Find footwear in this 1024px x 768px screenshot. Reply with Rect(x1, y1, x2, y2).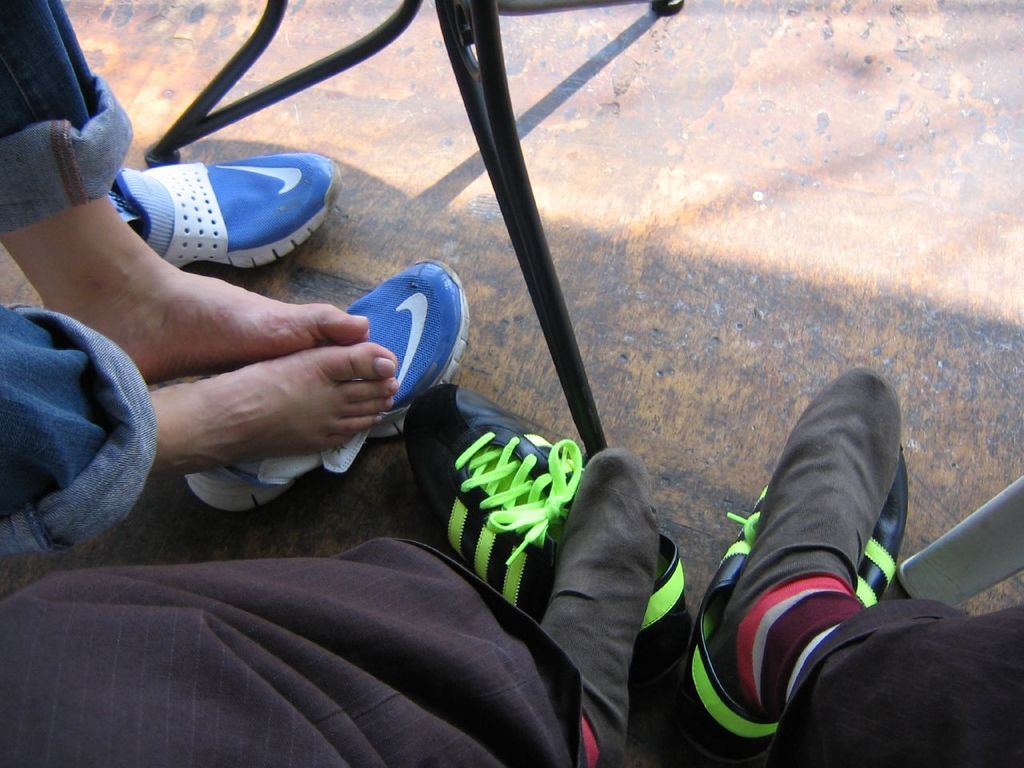
Rect(691, 411, 918, 742).
